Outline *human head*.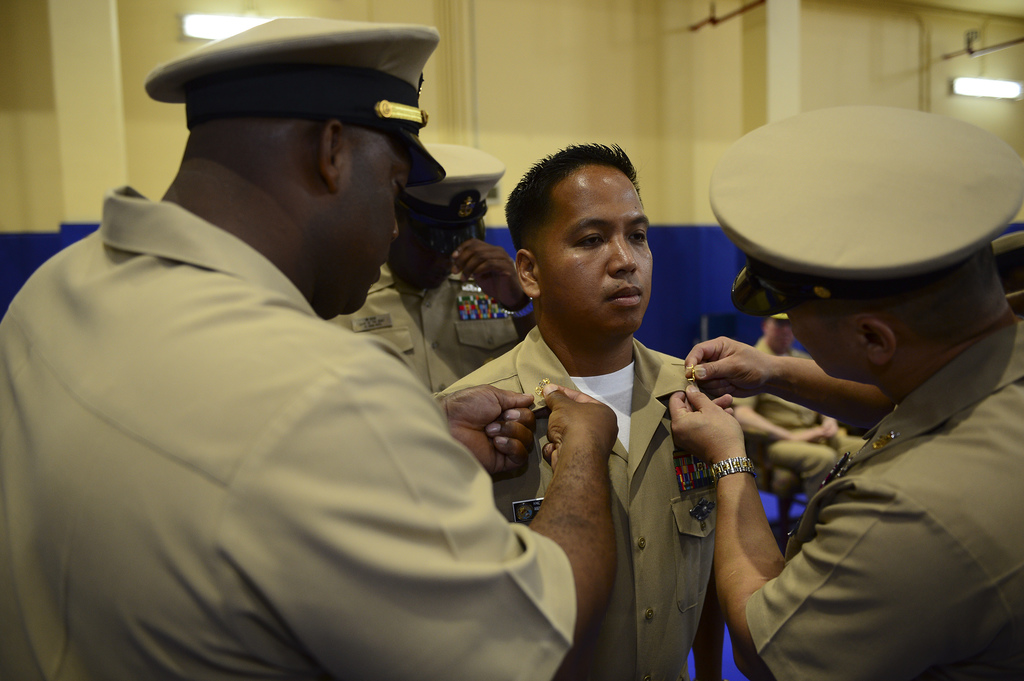
Outline: l=132, t=15, r=479, b=282.
